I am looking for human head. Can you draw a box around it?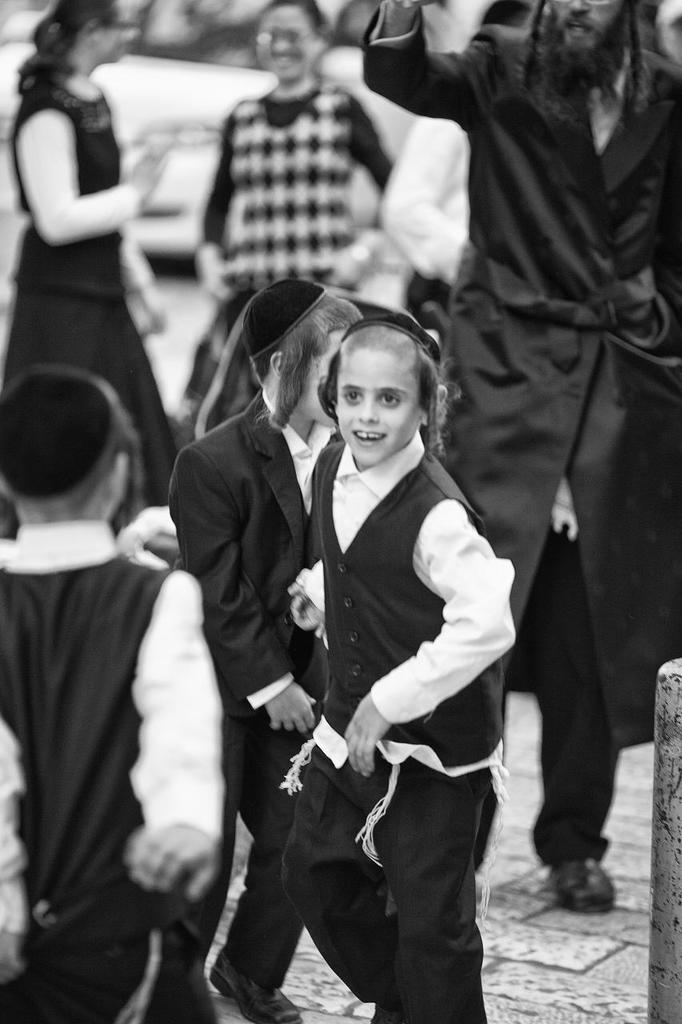
Sure, the bounding box is locate(50, 0, 138, 70).
